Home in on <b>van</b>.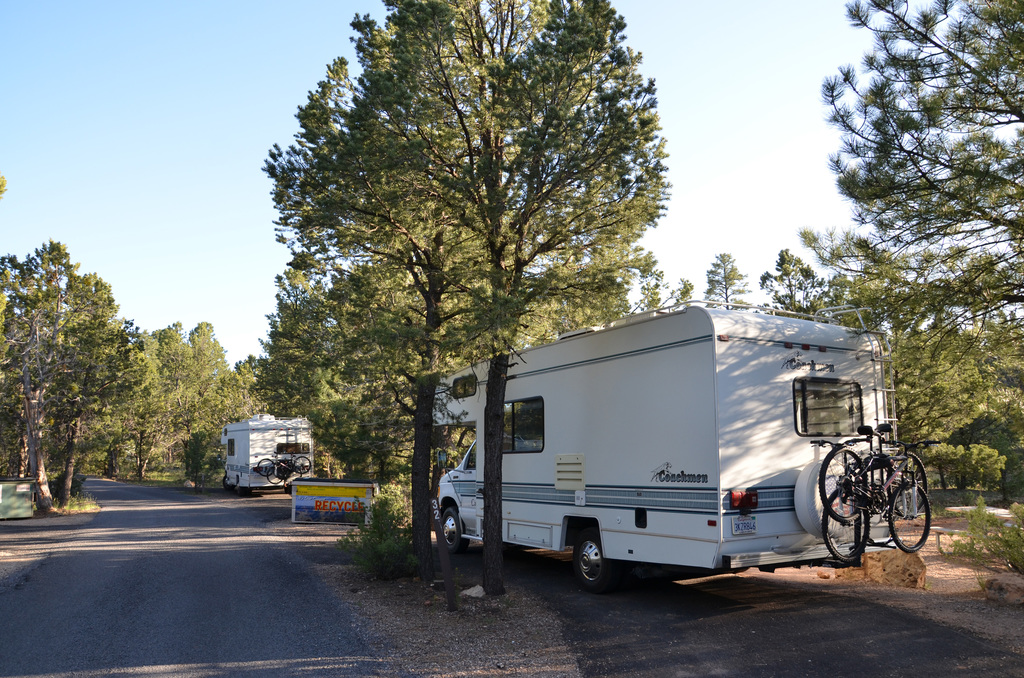
Homed in at bbox=(220, 411, 317, 497).
